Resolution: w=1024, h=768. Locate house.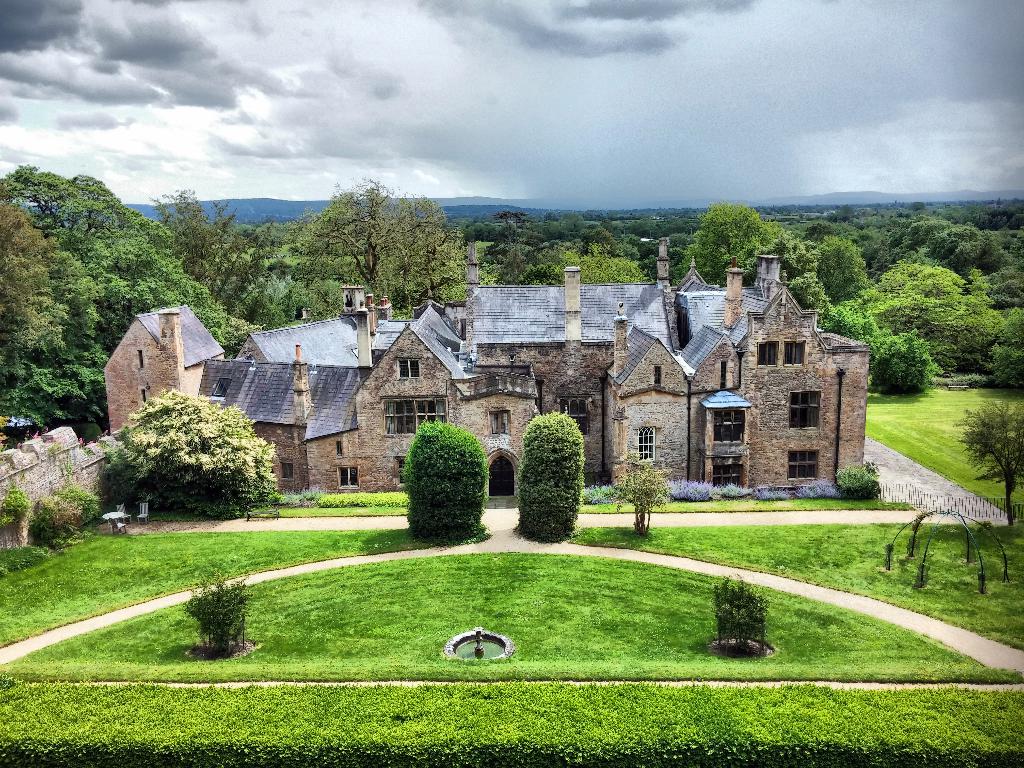
region(614, 349, 686, 498).
